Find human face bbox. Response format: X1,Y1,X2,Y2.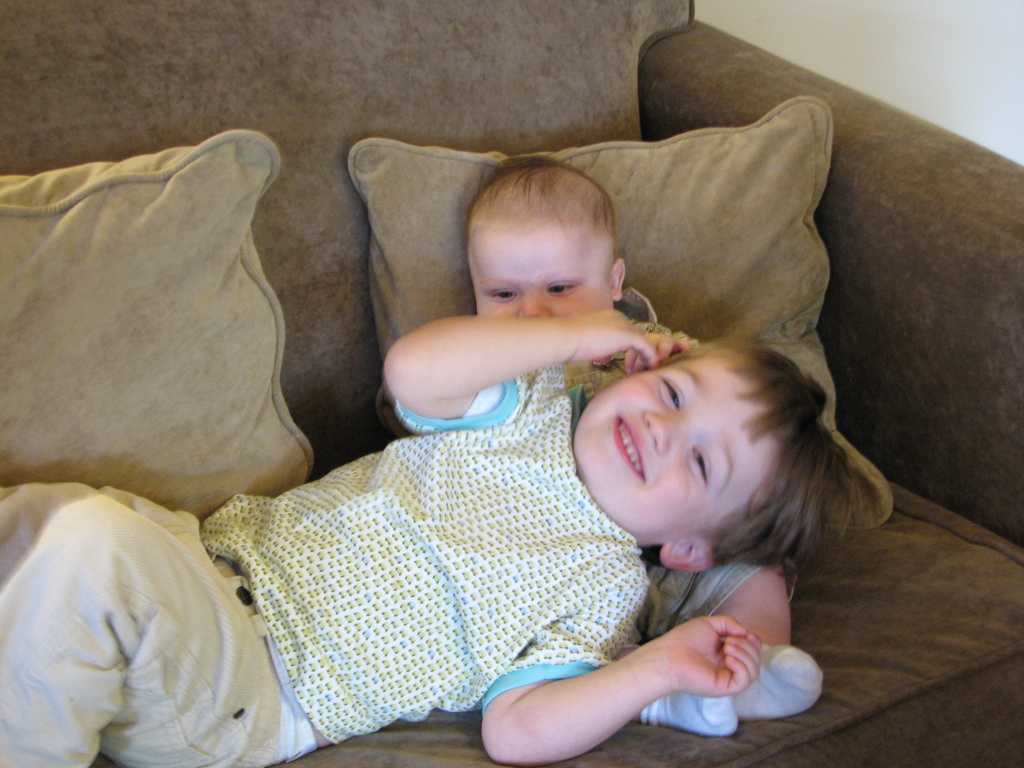
468,223,613,312.
